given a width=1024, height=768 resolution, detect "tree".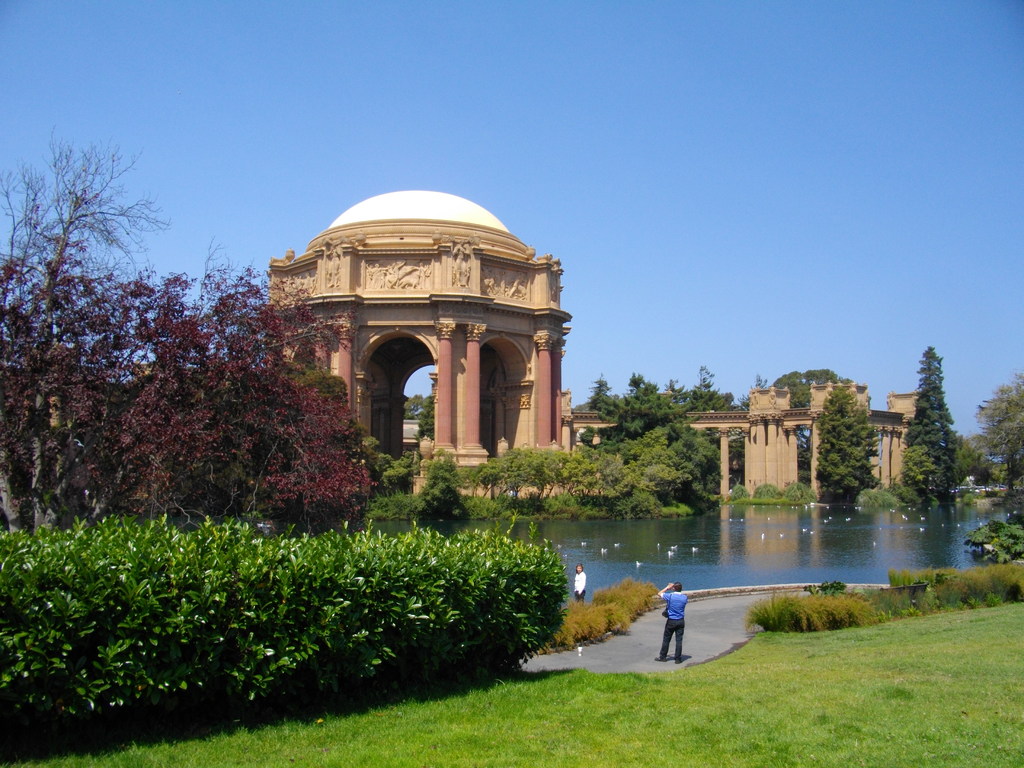
rect(904, 442, 941, 504).
